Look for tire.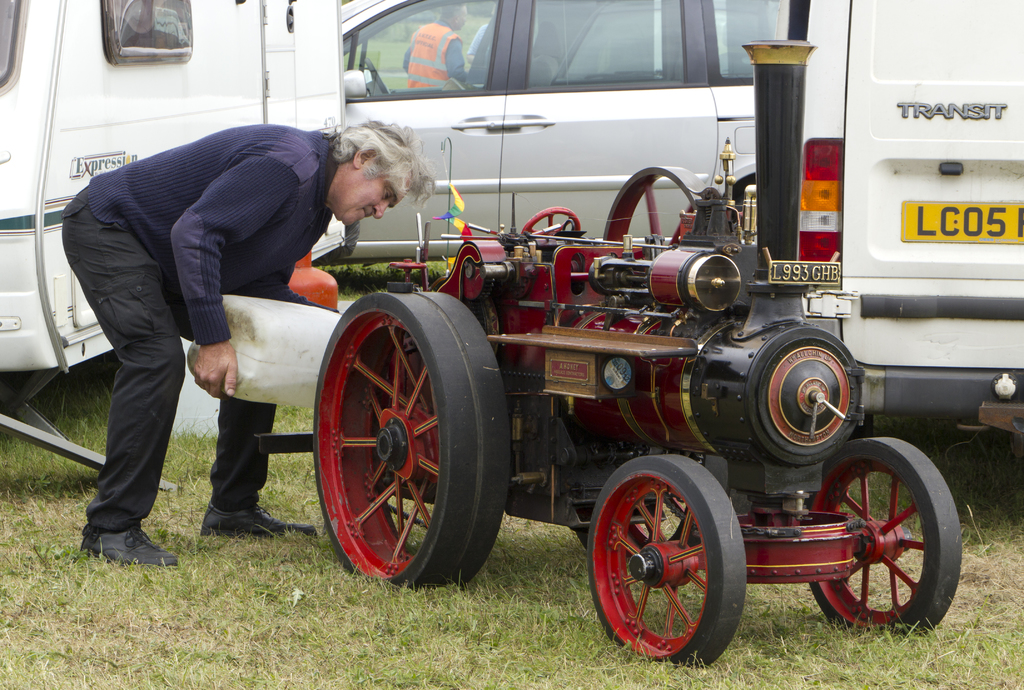
Found: bbox(595, 459, 746, 666).
